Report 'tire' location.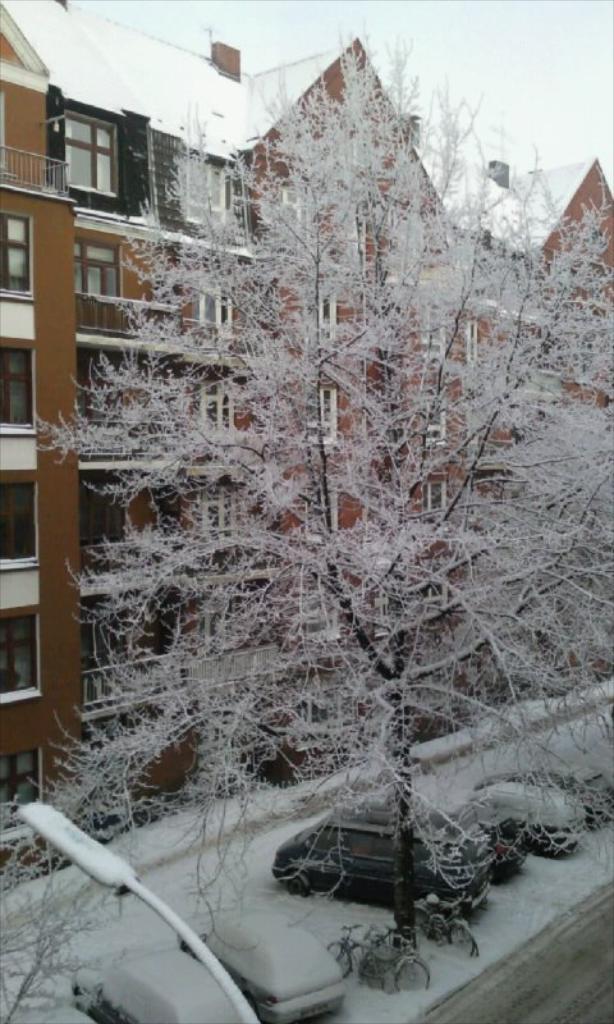
Report: left=395, top=957, right=429, bottom=988.
